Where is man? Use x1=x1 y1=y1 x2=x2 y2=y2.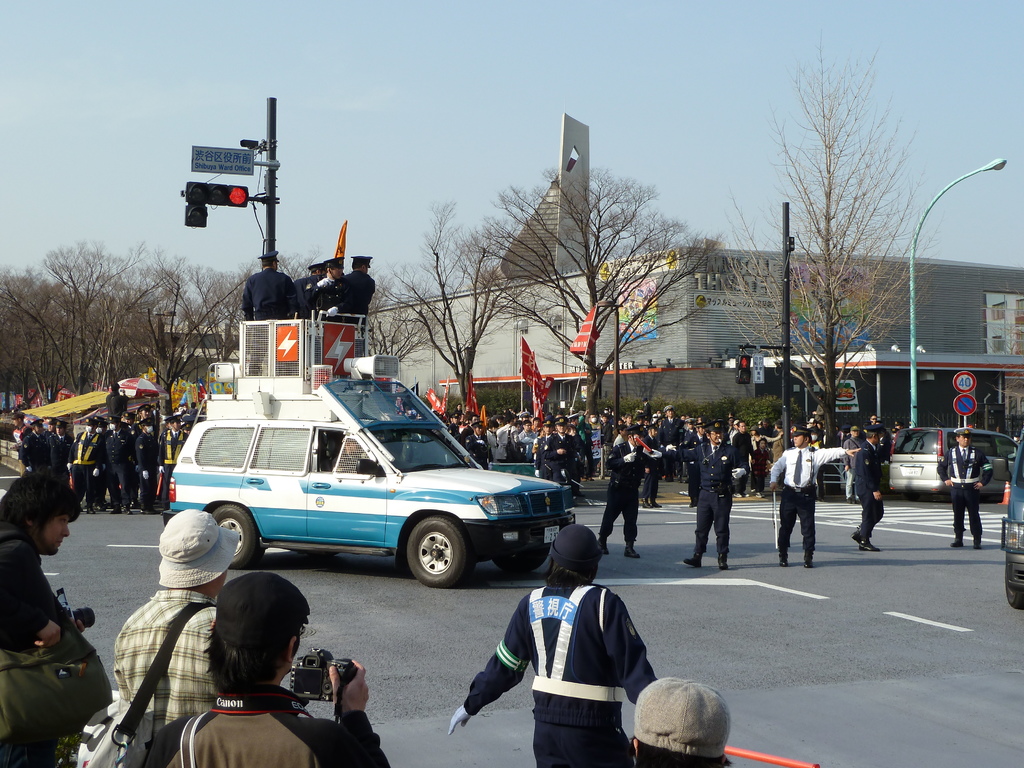
x1=495 y1=532 x2=668 y2=754.
